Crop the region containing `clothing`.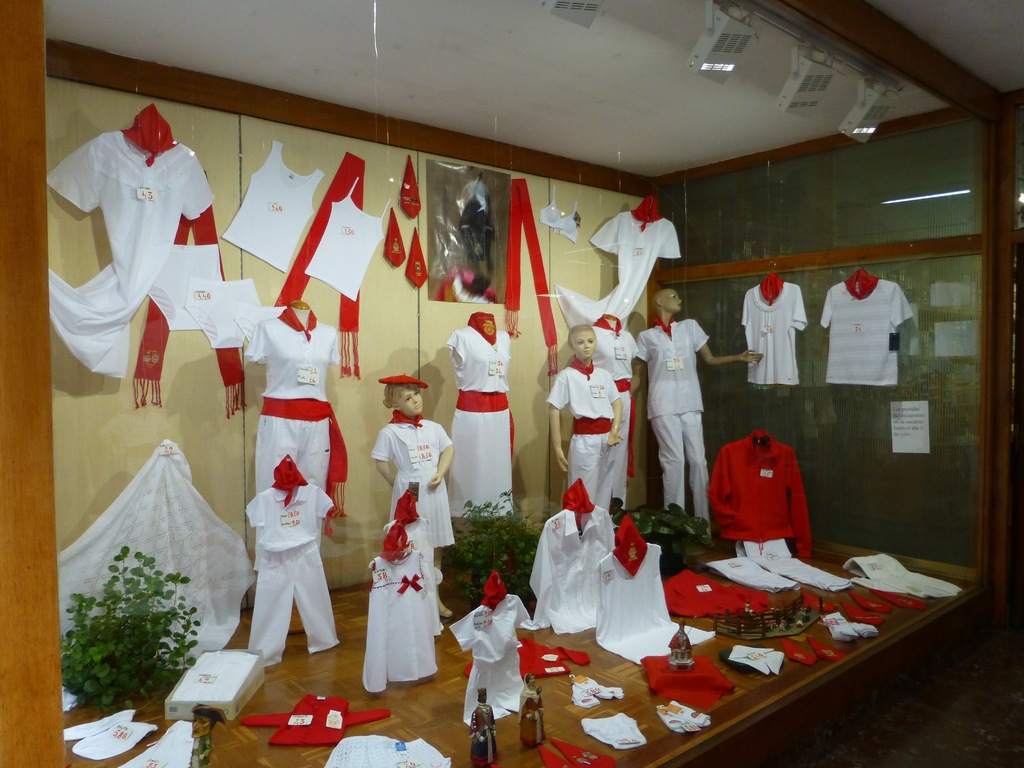
Crop region: x1=447 y1=326 x2=512 y2=394.
